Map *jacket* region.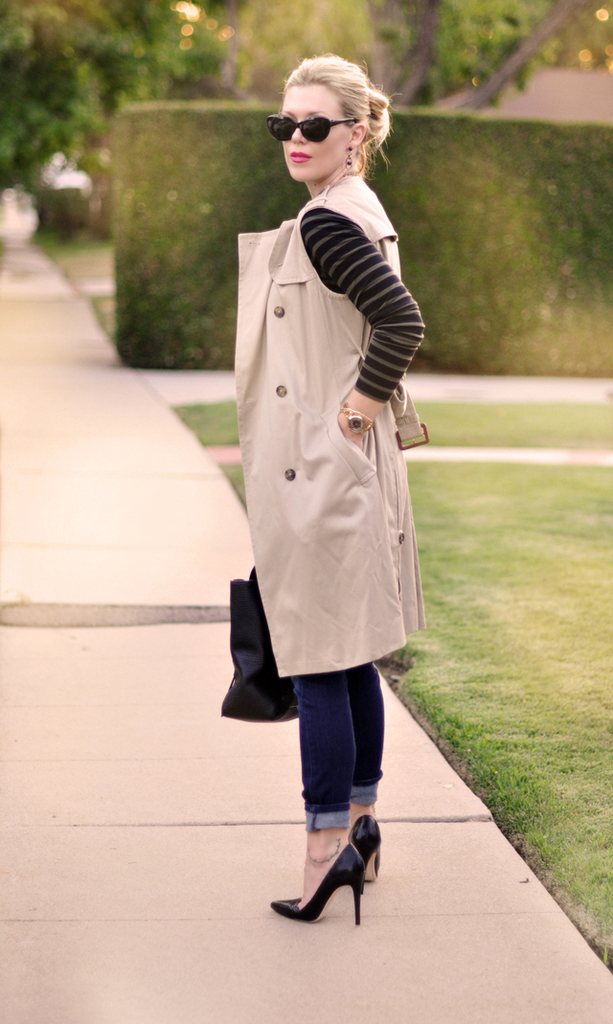
Mapped to [x1=232, y1=180, x2=420, y2=671].
